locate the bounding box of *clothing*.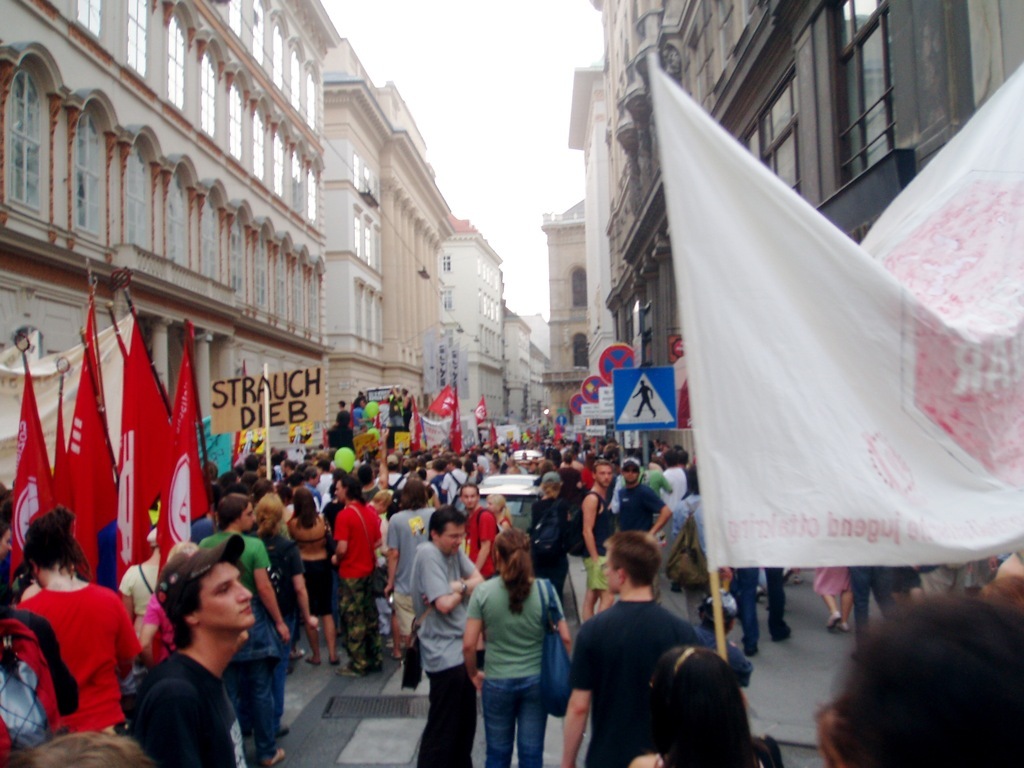
Bounding box: 19,576,116,736.
